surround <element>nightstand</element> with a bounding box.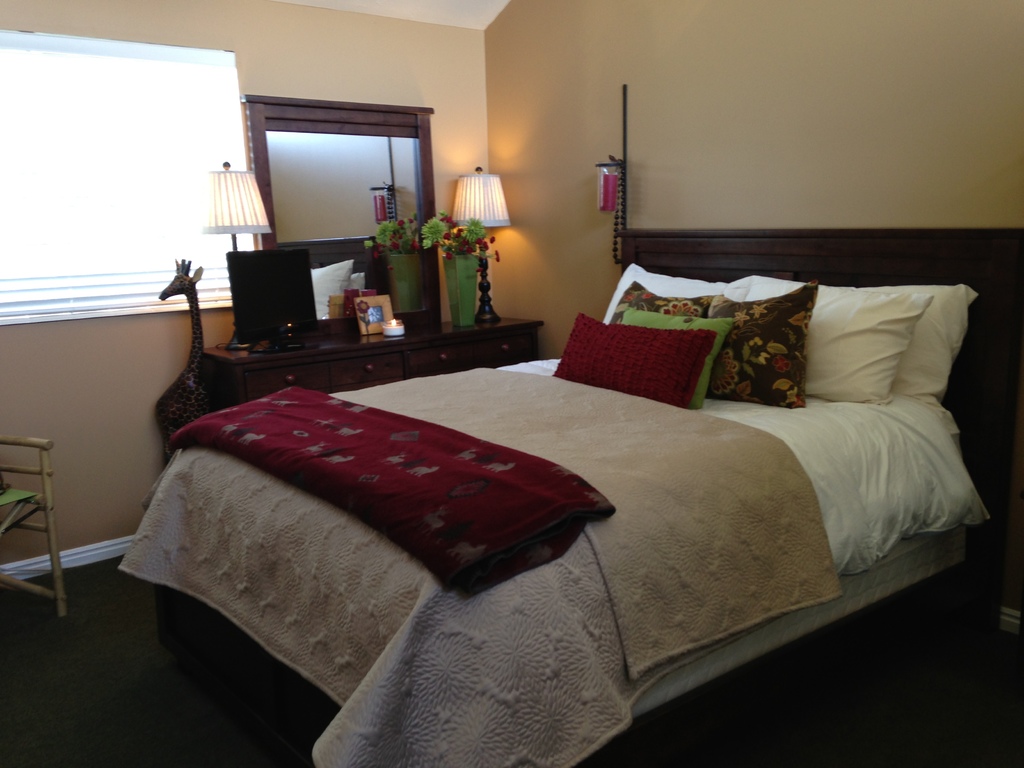
bbox=[189, 301, 545, 409].
